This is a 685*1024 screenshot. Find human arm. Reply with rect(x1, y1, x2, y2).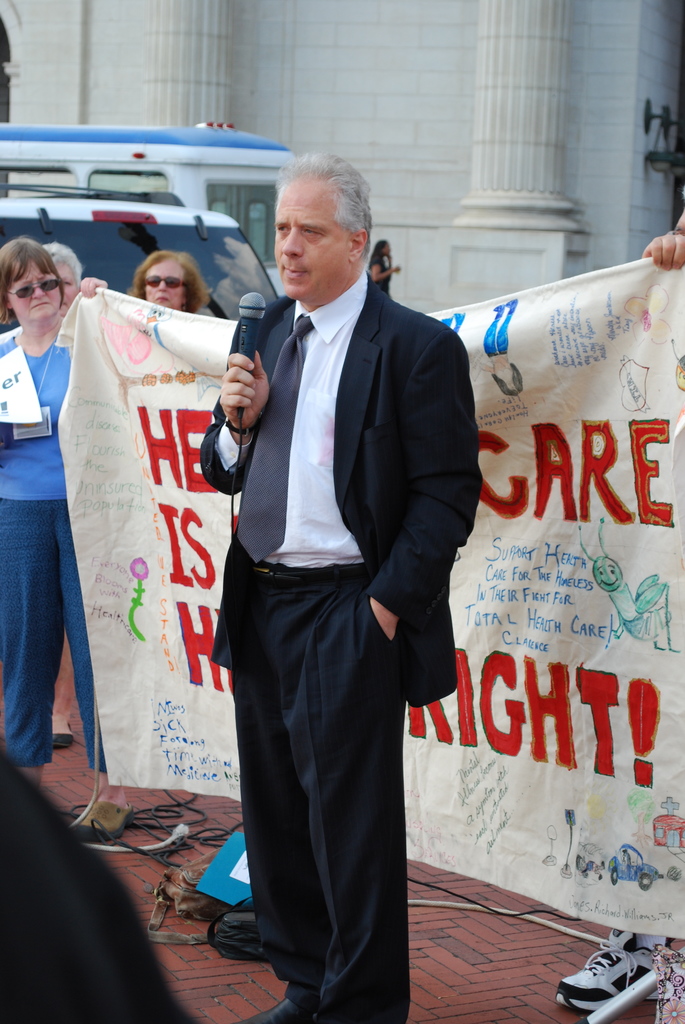
rect(71, 265, 106, 301).
